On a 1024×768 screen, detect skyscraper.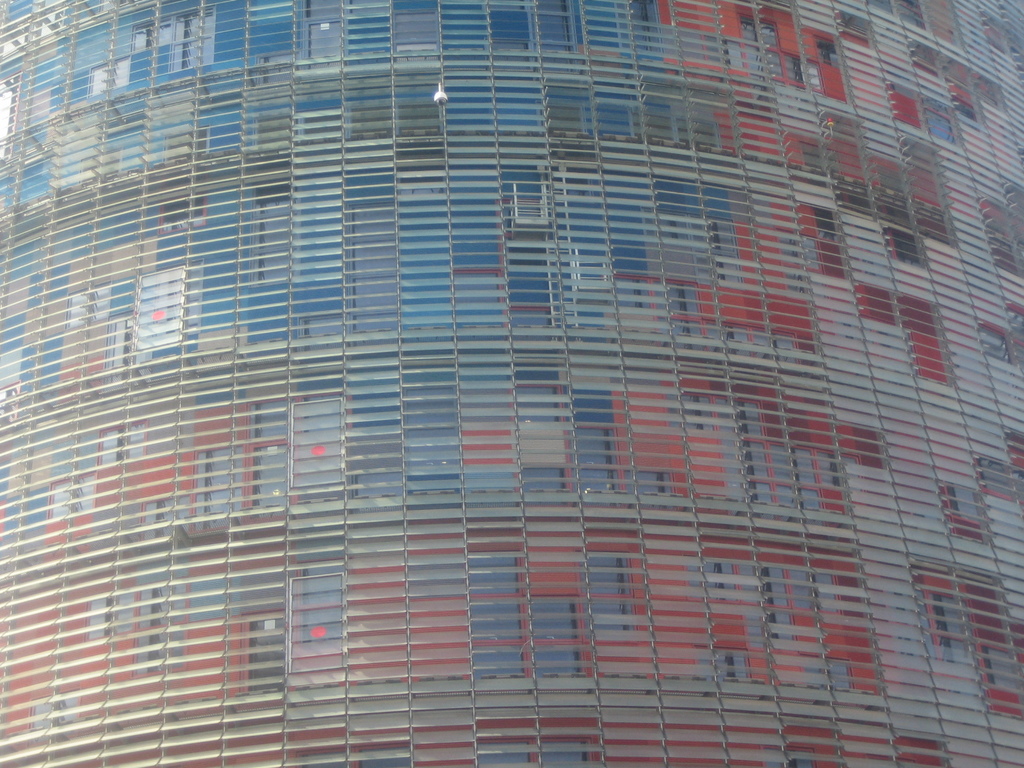
<region>0, 0, 1023, 767</region>.
